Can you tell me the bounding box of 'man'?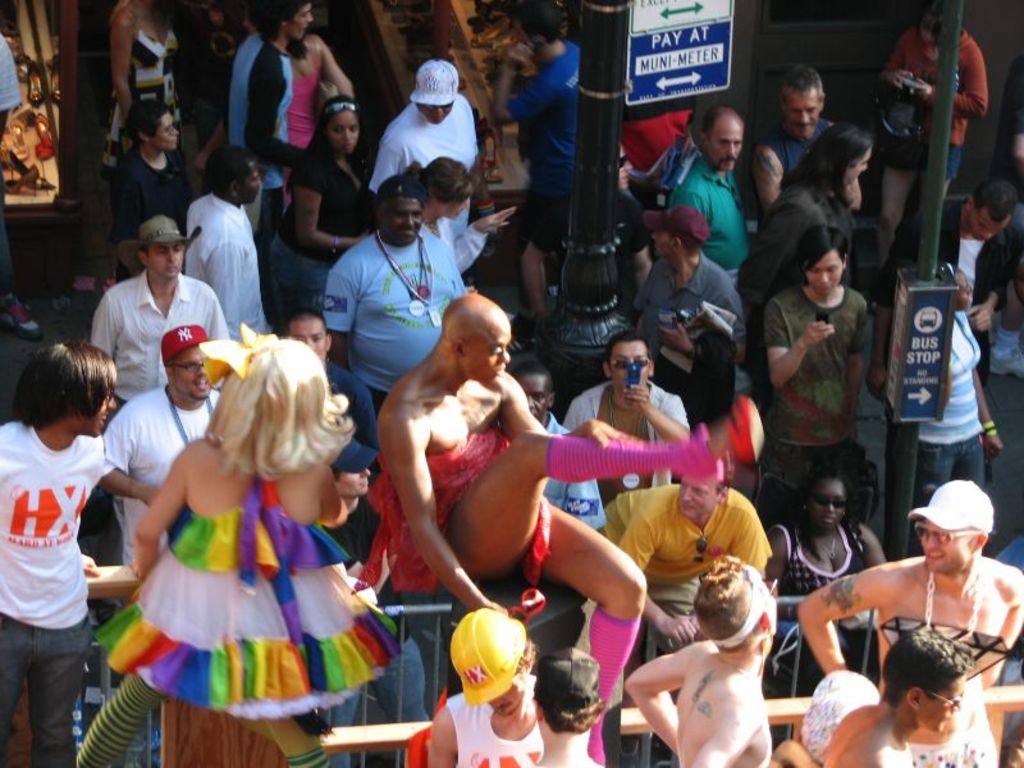
box=[183, 141, 274, 339].
